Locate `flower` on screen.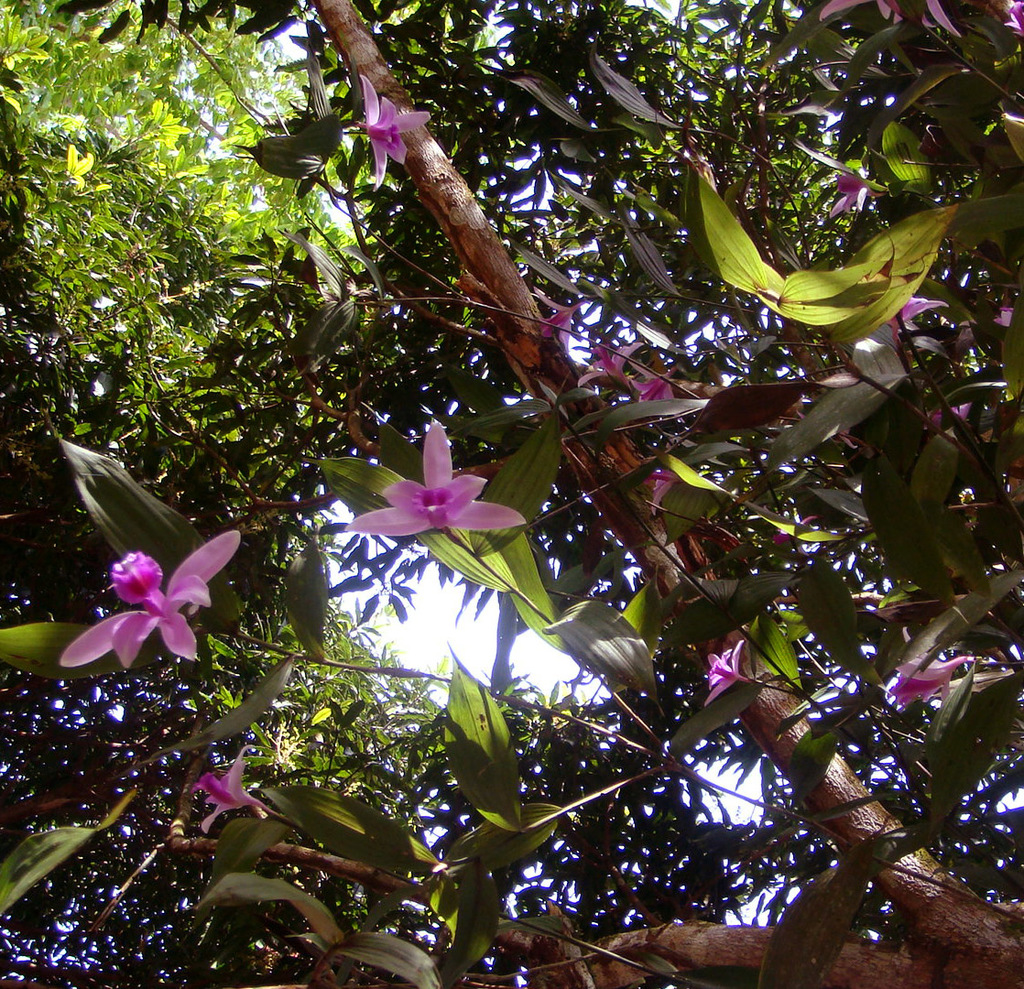
On screen at locate(702, 638, 756, 708).
